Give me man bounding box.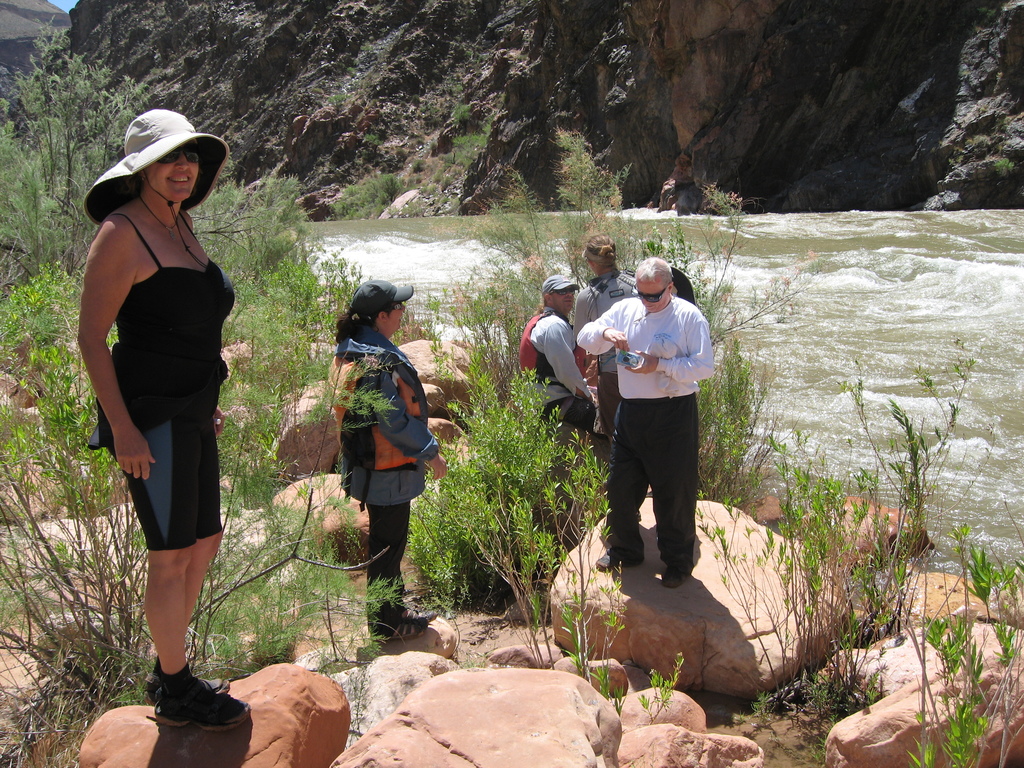
584,255,714,600.
